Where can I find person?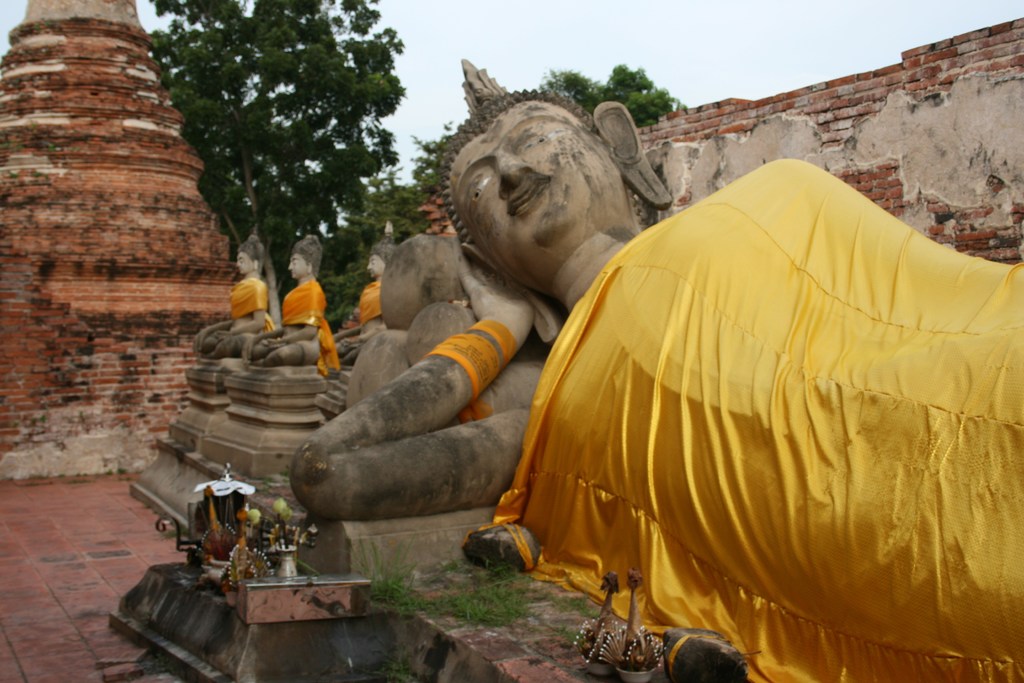
You can find it at select_region(294, 56, 1023, 682).
